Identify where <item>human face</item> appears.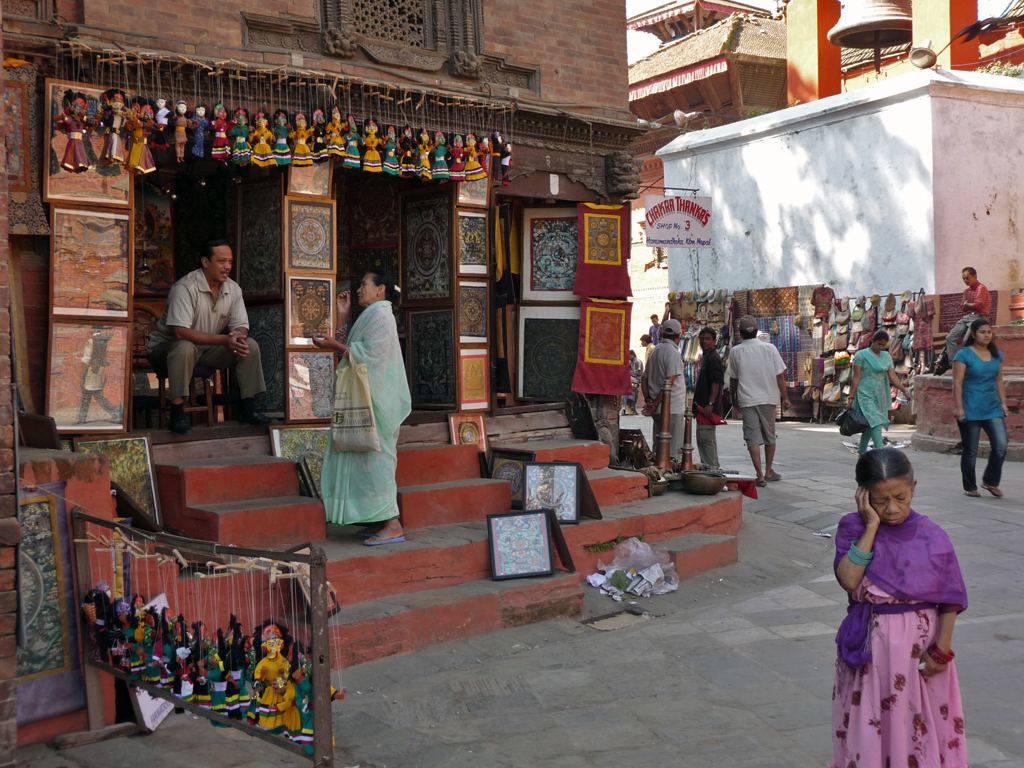
Appears at locate(357, 275, 380, 306).
